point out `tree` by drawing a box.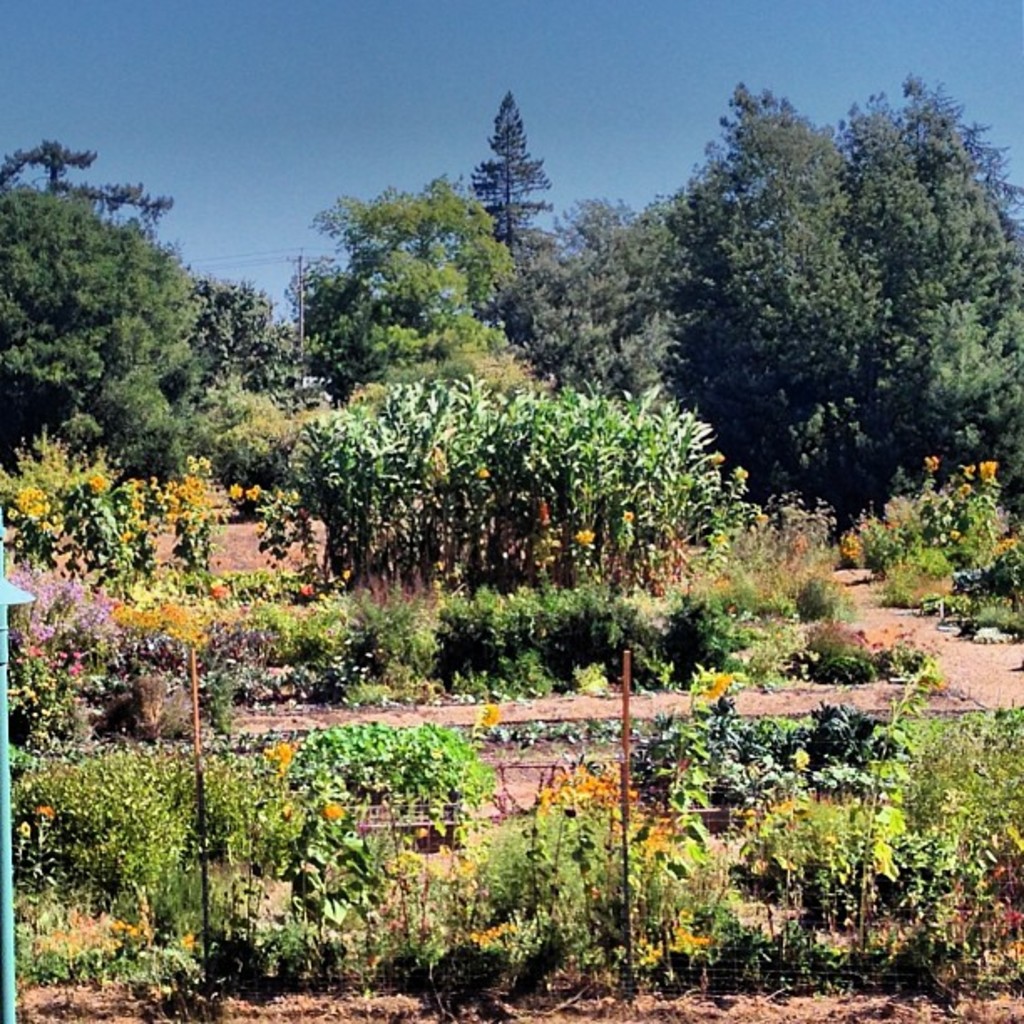
select_region(822, 110, 935, 390).
